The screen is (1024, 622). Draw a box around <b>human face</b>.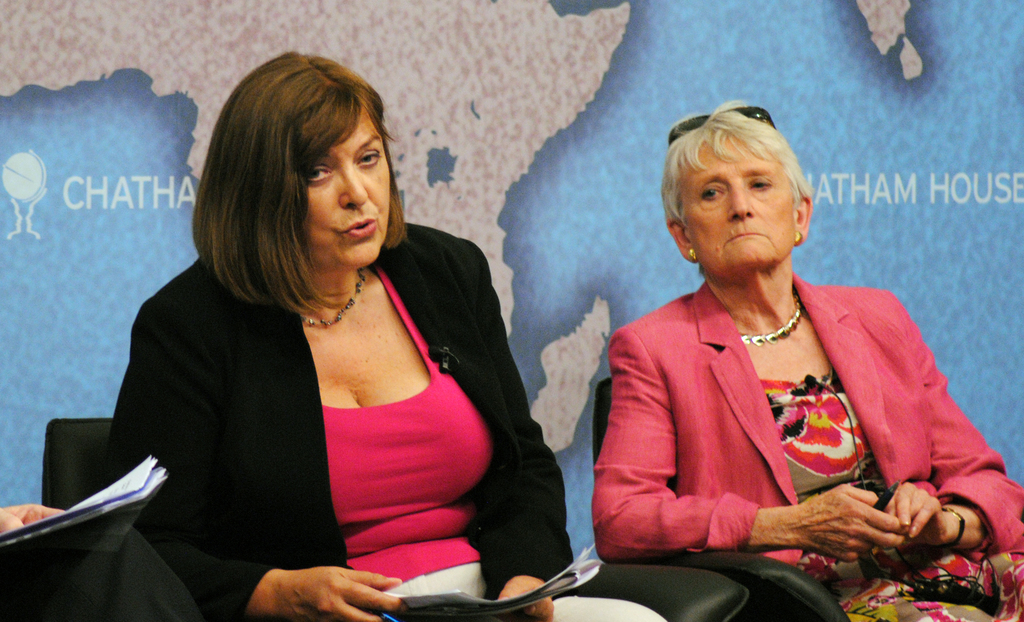
crop(309, 115, 392, 266).
